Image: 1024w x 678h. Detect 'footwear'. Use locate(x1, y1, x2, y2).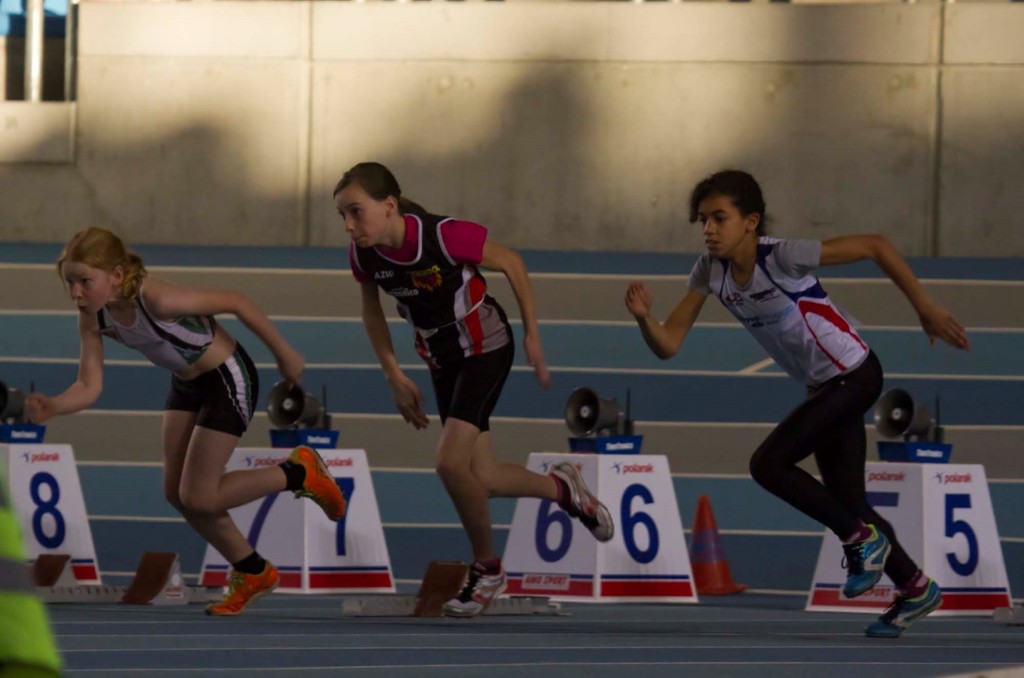
locate(832, 528, 916, 622).
